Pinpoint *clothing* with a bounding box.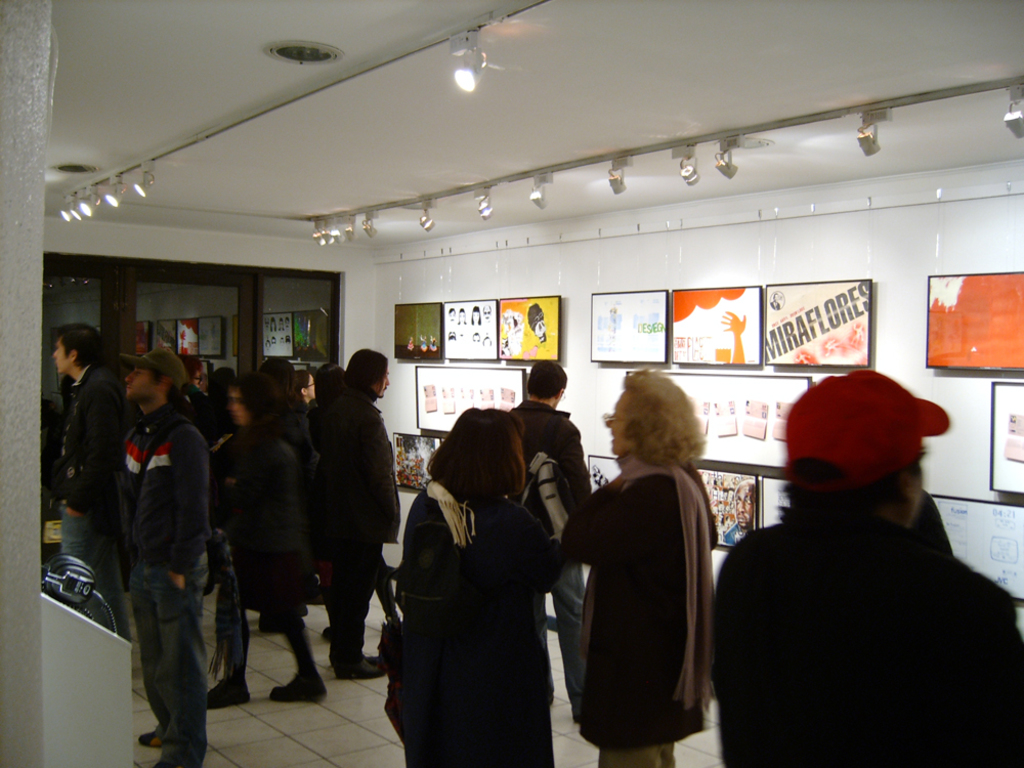
[left=563, top=430, right=737, bottom=767].
